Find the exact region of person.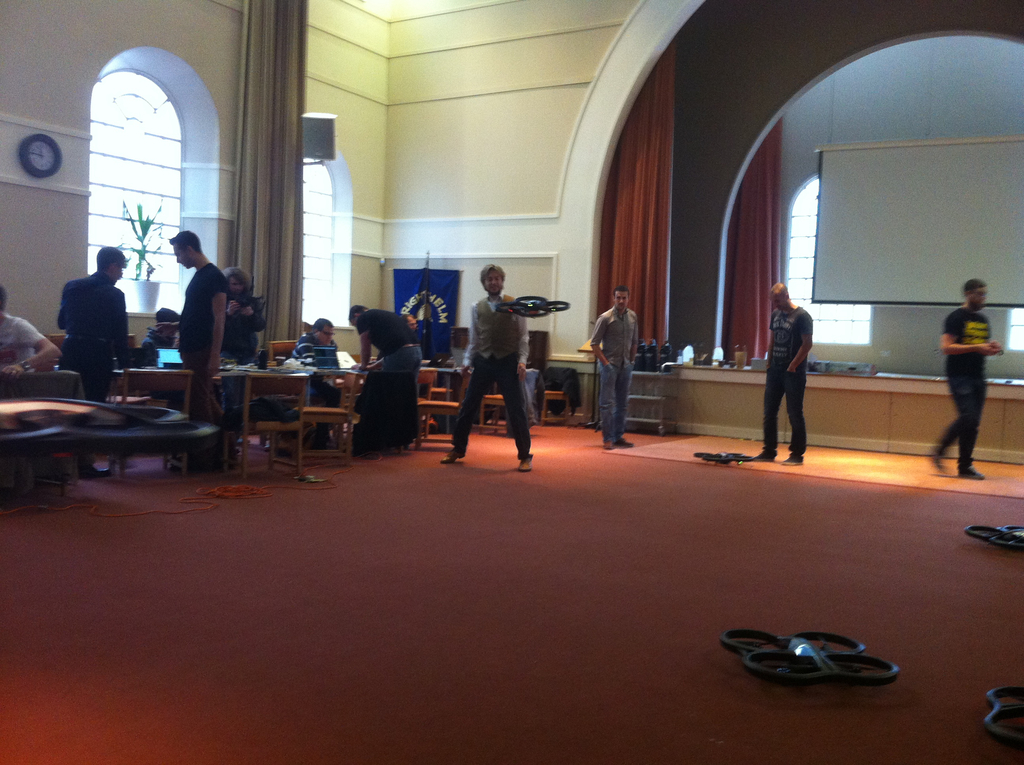
Exact region: l=57, t=241, r=129, b=398.
